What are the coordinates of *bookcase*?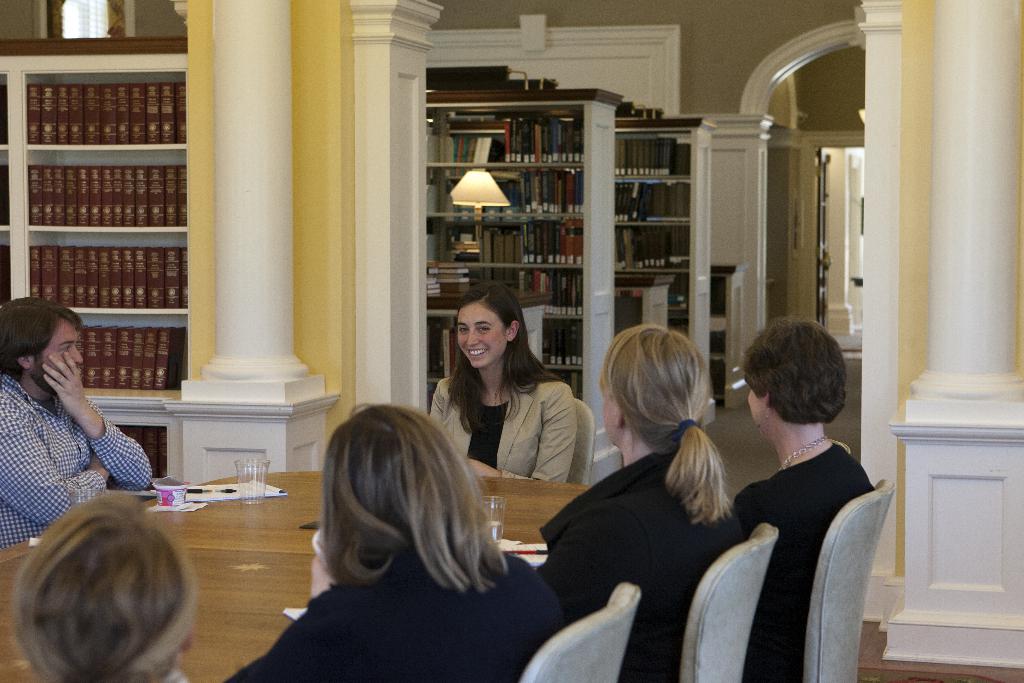
428,77,628,484.
